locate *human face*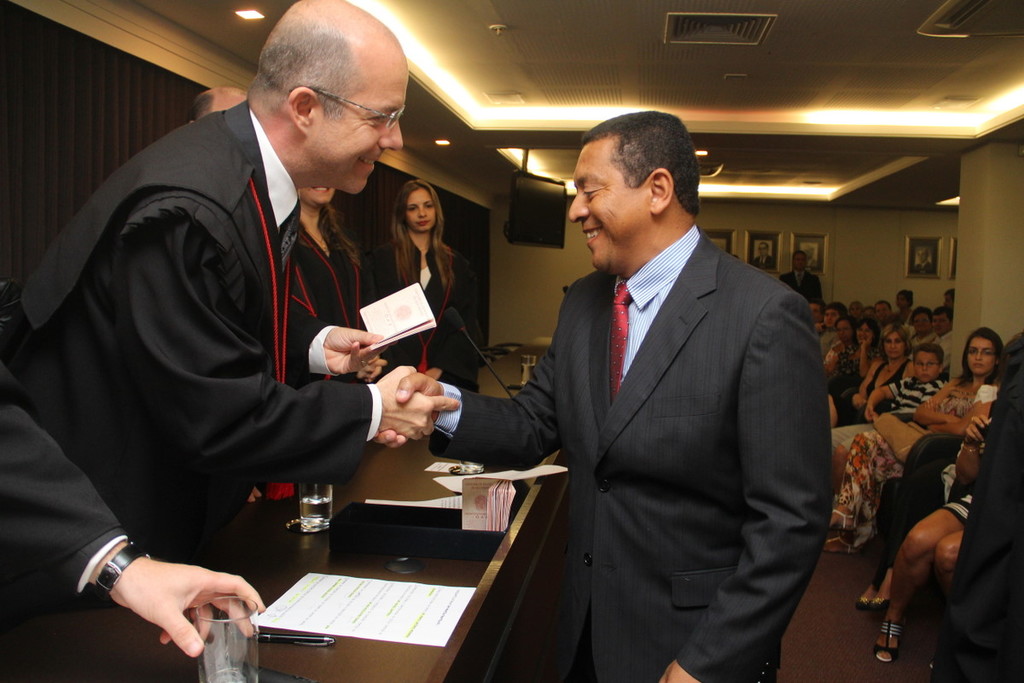
select_region(864, 311, 877, 321)
